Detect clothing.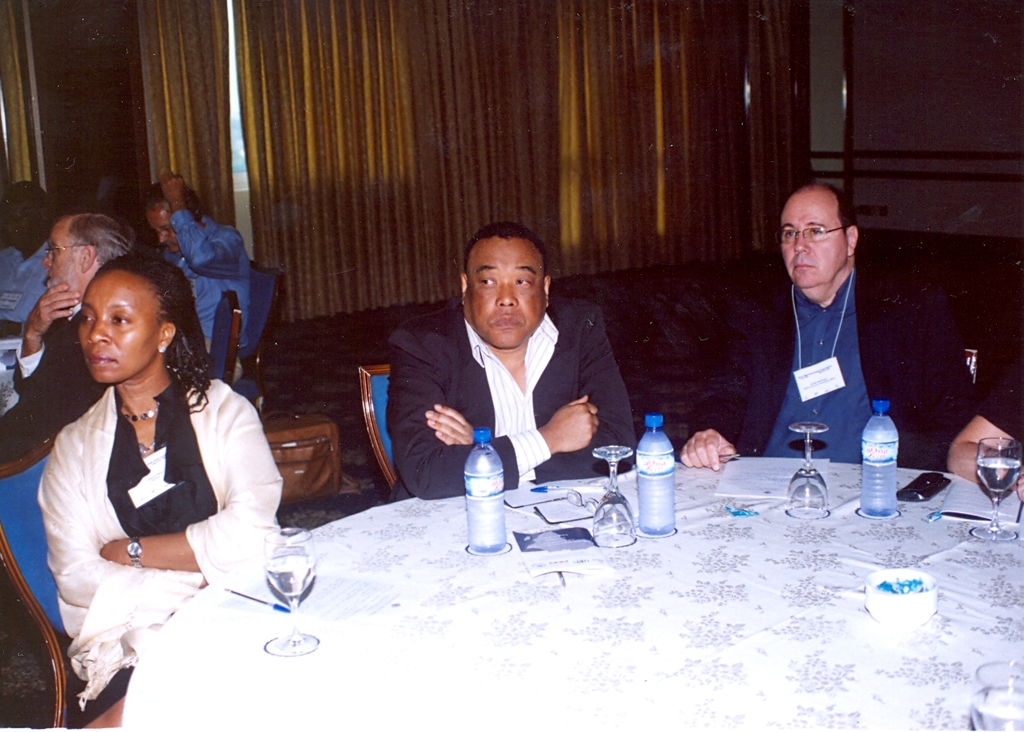
Detected at 19,323,302,664.
